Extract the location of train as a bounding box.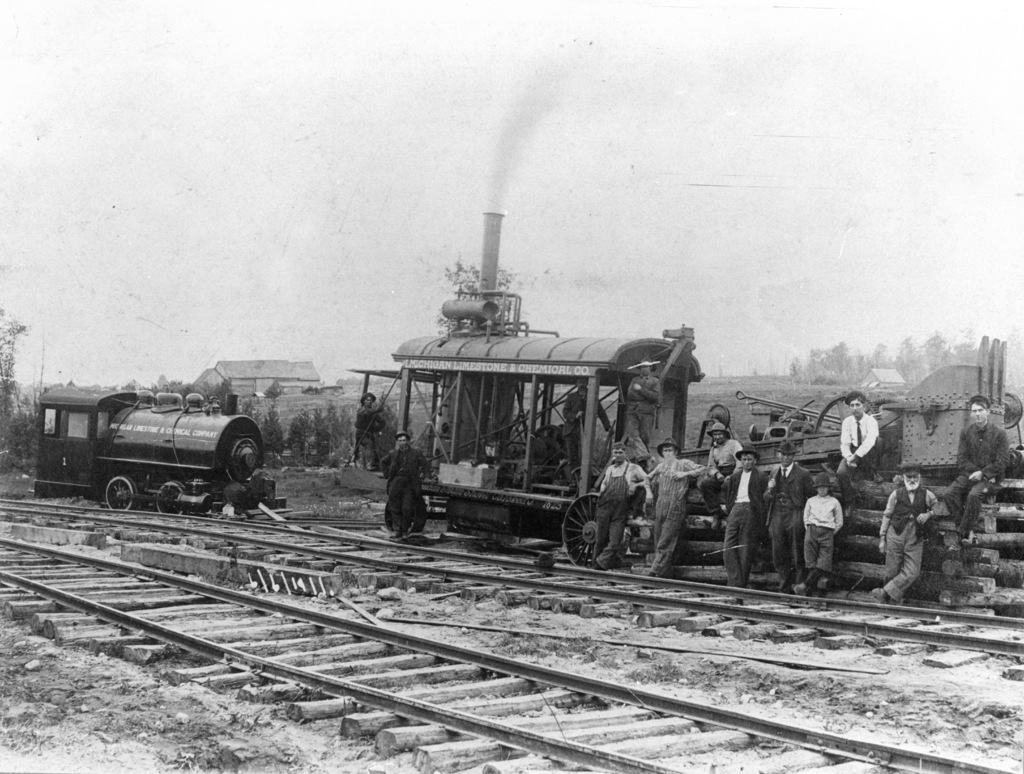
Rect(32, 381, 289, 516).
